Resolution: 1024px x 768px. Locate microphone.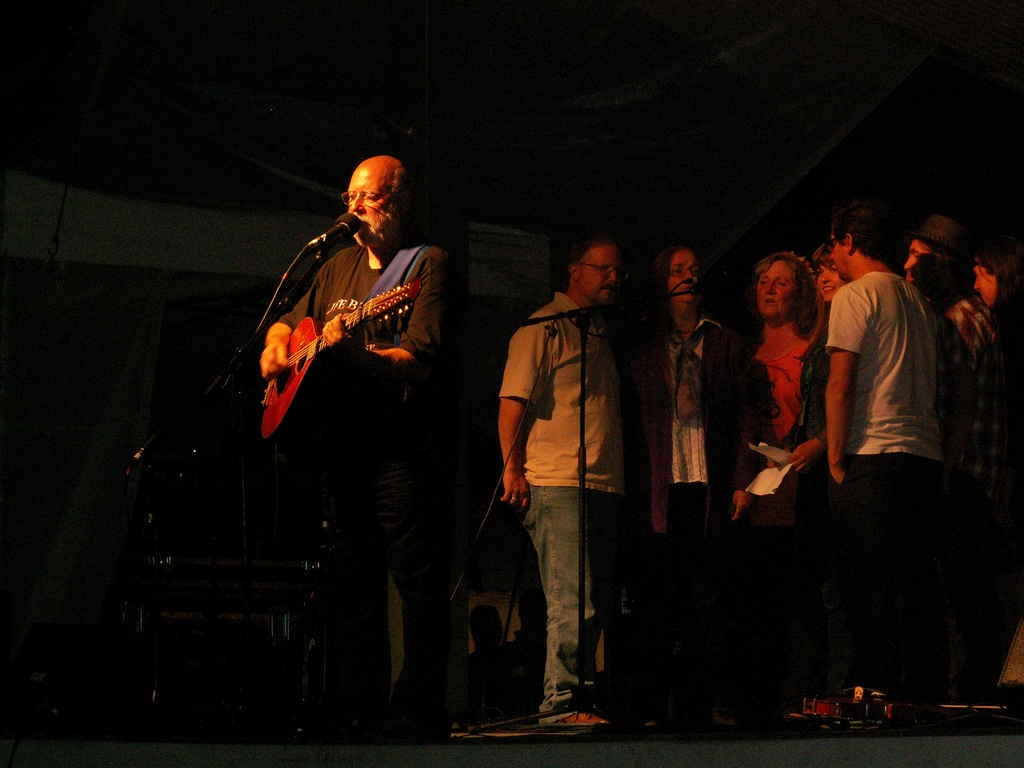
640, 276, 710, 302.
